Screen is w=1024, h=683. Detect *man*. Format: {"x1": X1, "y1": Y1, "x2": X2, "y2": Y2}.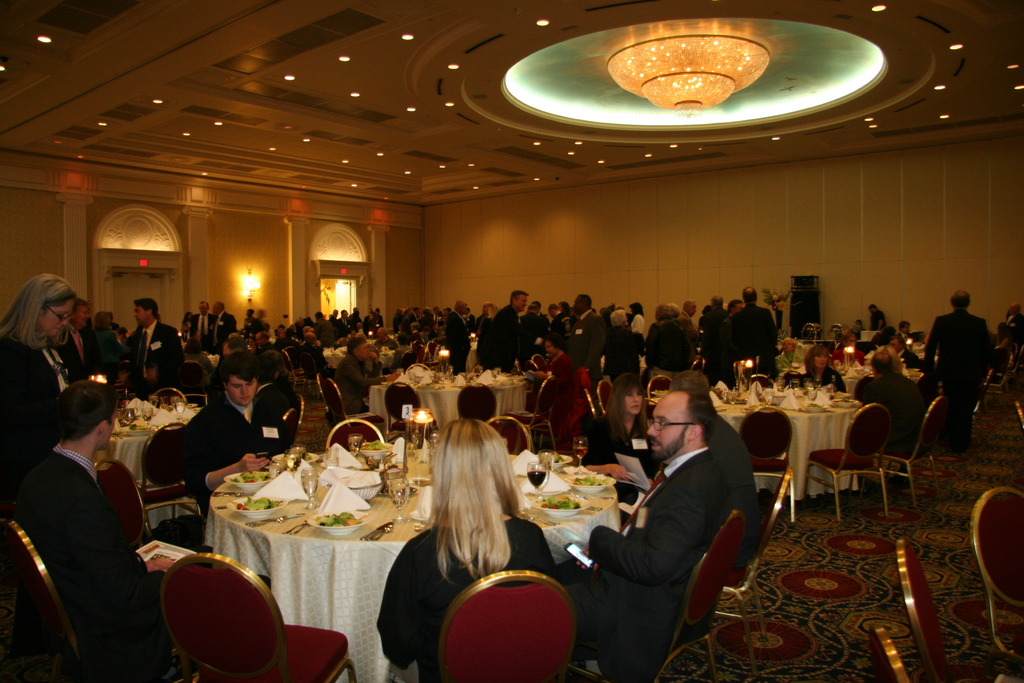
{"x1": 210, "y1": 297, "x2": 238, "y2": 344}.
